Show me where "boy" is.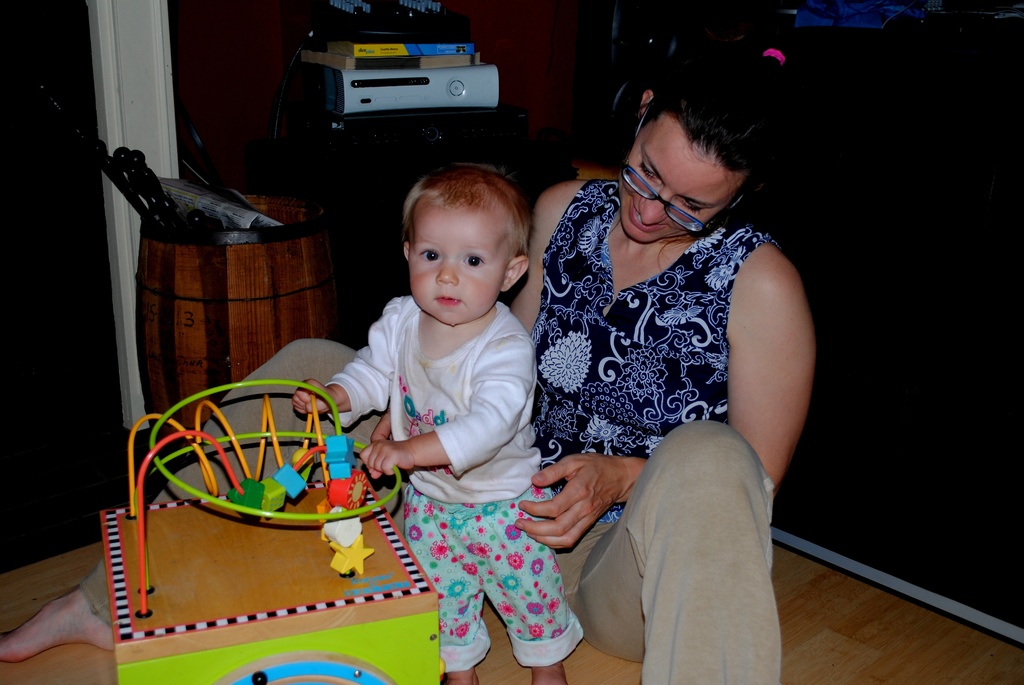
"boy" is at 284, 164, 556, 626.
